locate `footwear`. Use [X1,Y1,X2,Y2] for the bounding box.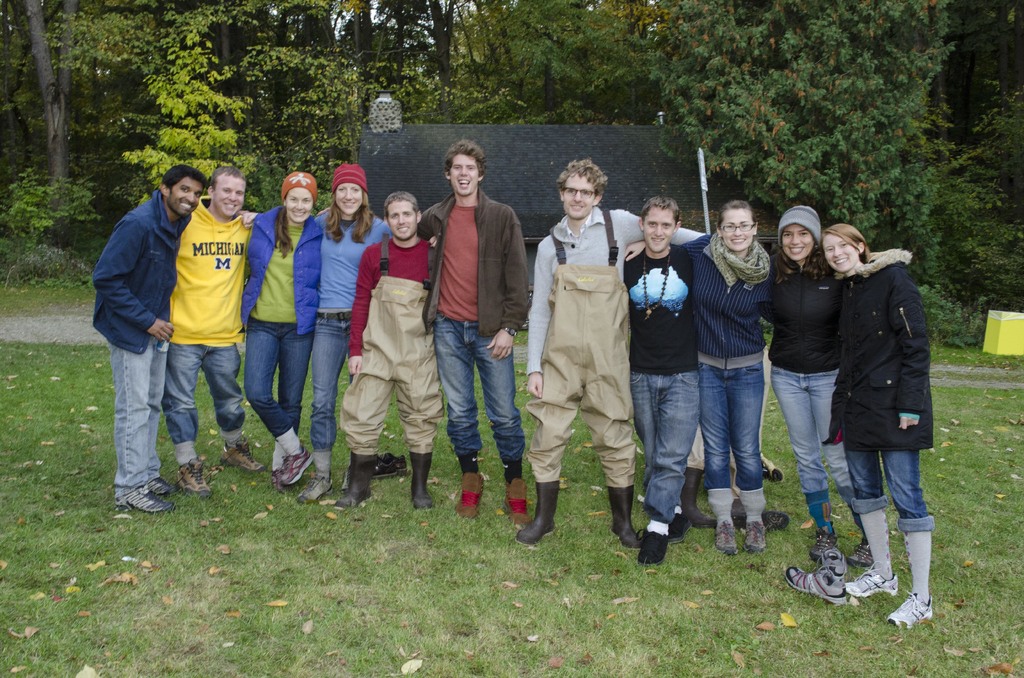
[173,453,213,502].
